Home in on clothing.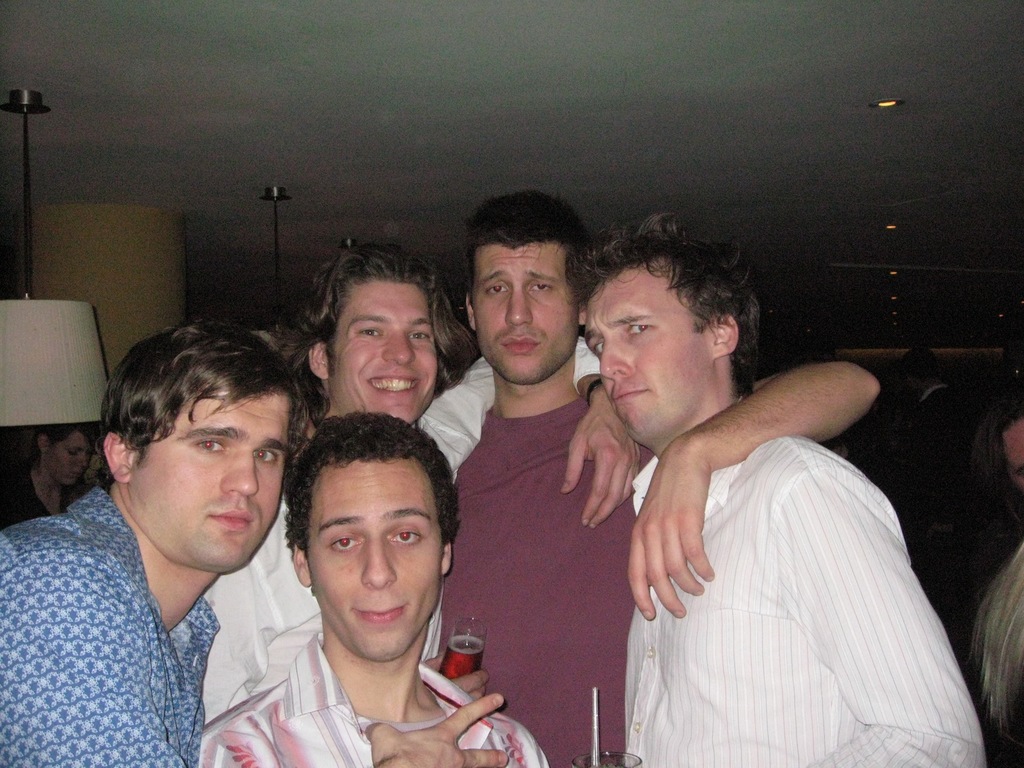
Homed in at <box>189,630,557,767</box>.
